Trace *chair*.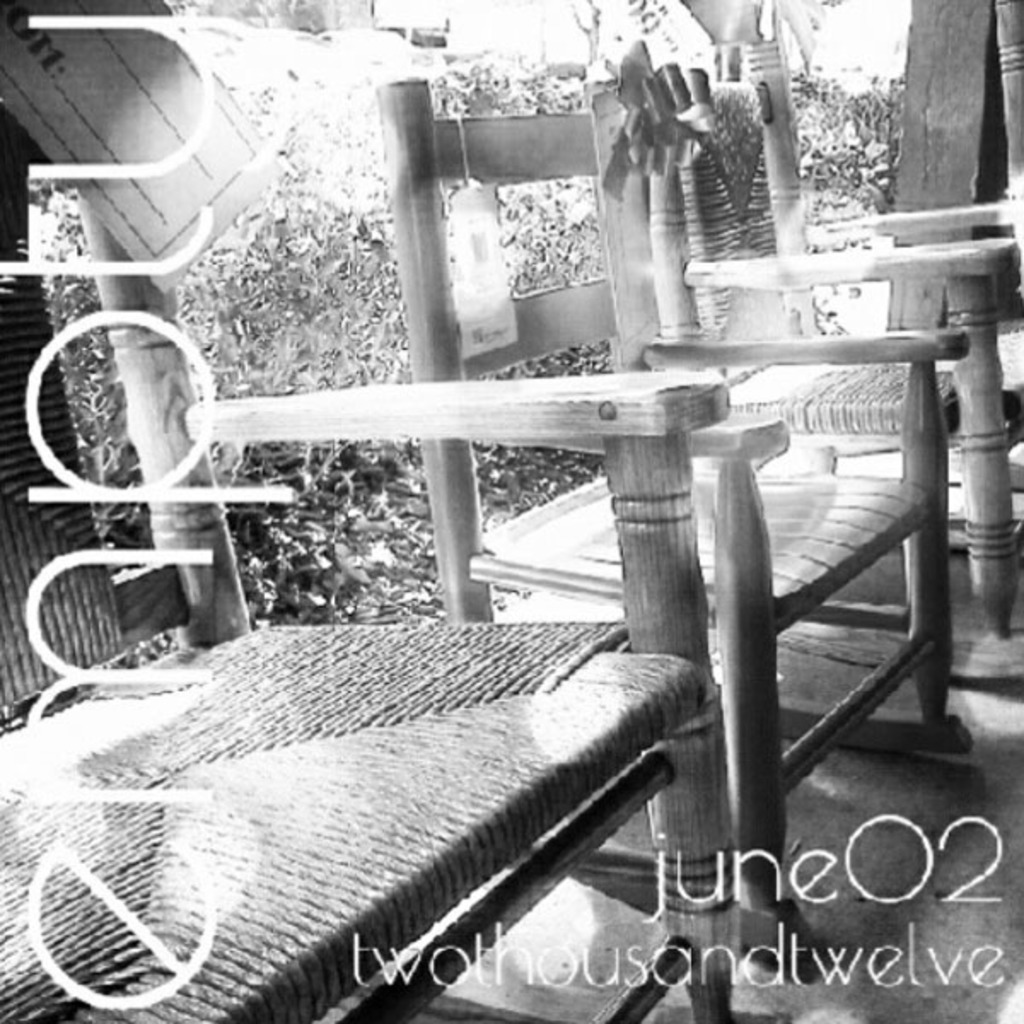
Traced to bbox=[642, 36, 1022, 645].
